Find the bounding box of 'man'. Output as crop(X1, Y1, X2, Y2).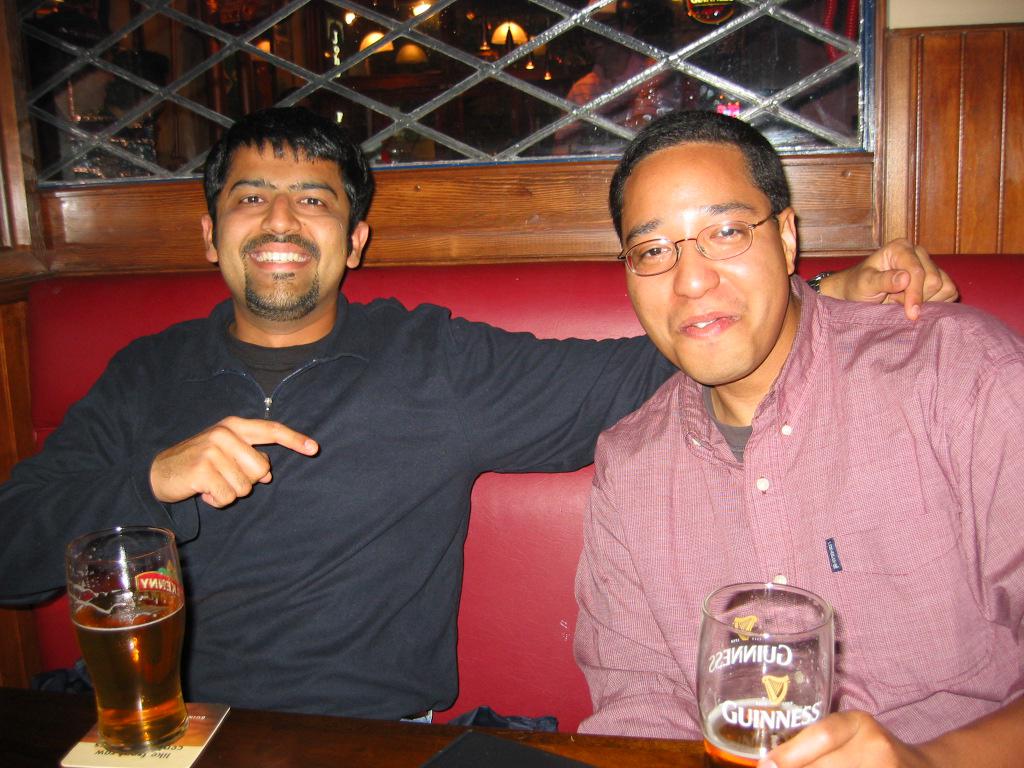
crop(0, 105, 959, 767).
